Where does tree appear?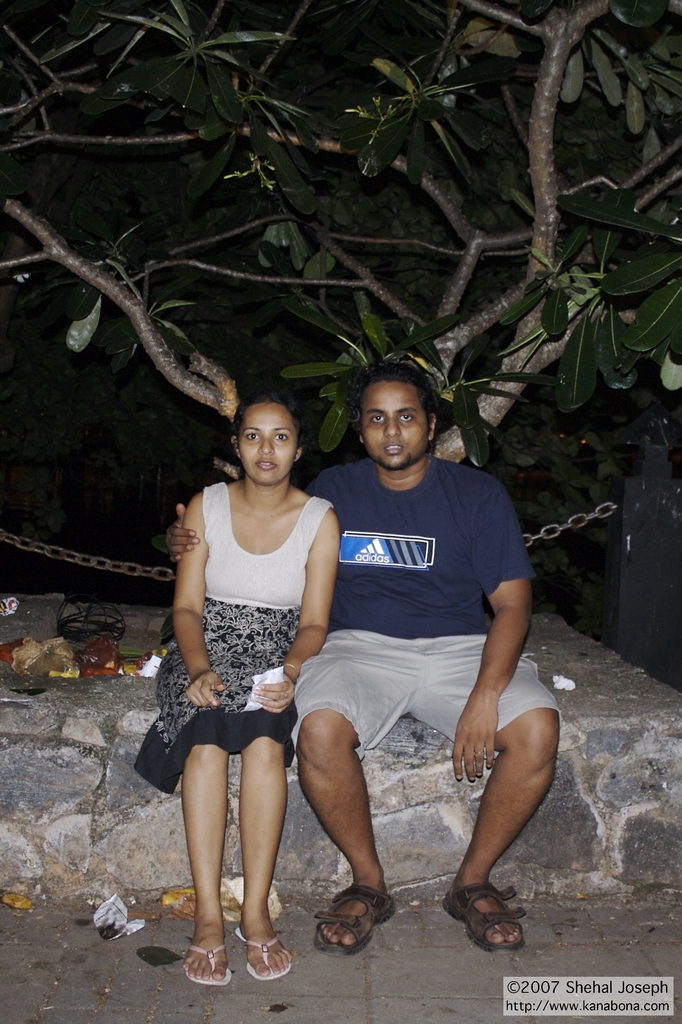
Appears at x1=0 y1=0 x2=681 y2=462.
